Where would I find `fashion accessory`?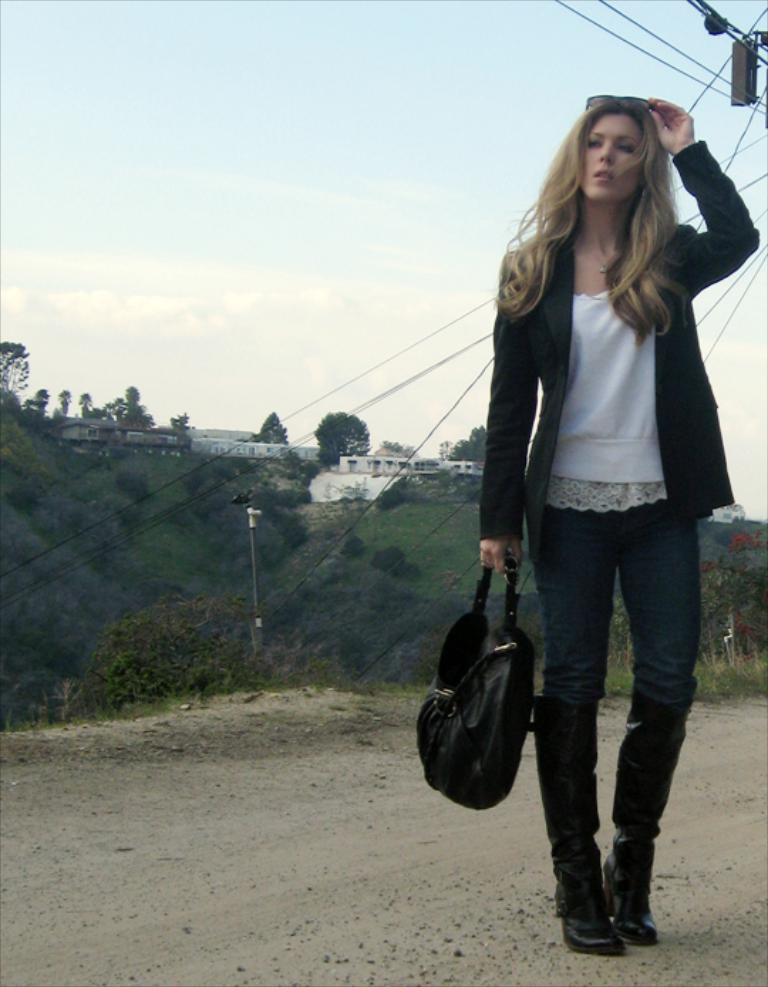
At rect(585, 91, 664, 112).
